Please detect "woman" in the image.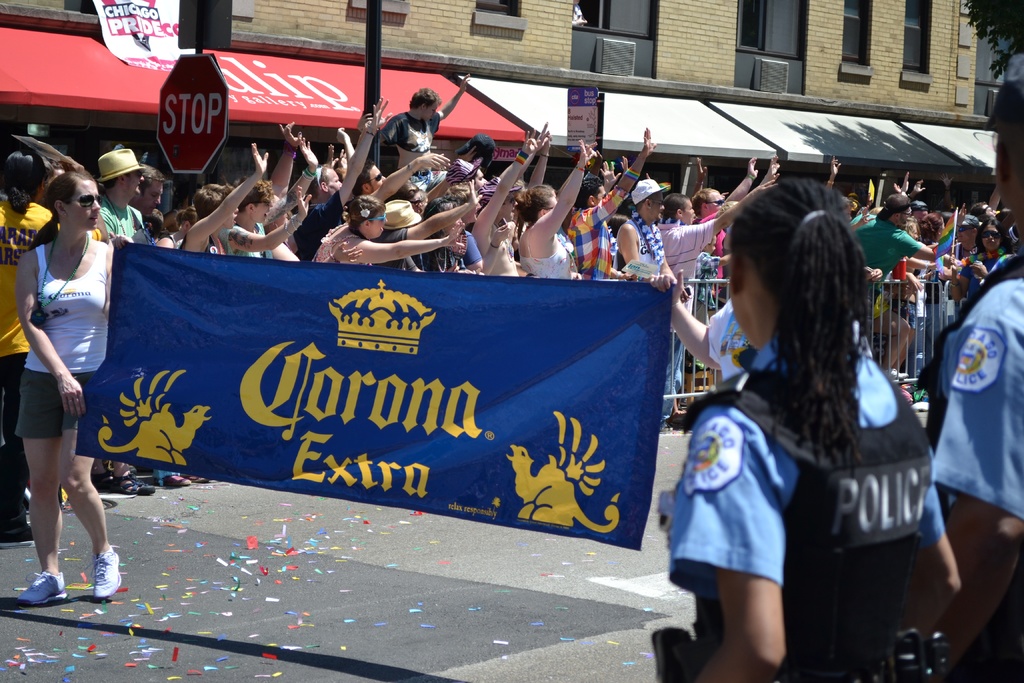
region(665, 174, 963, 682).
